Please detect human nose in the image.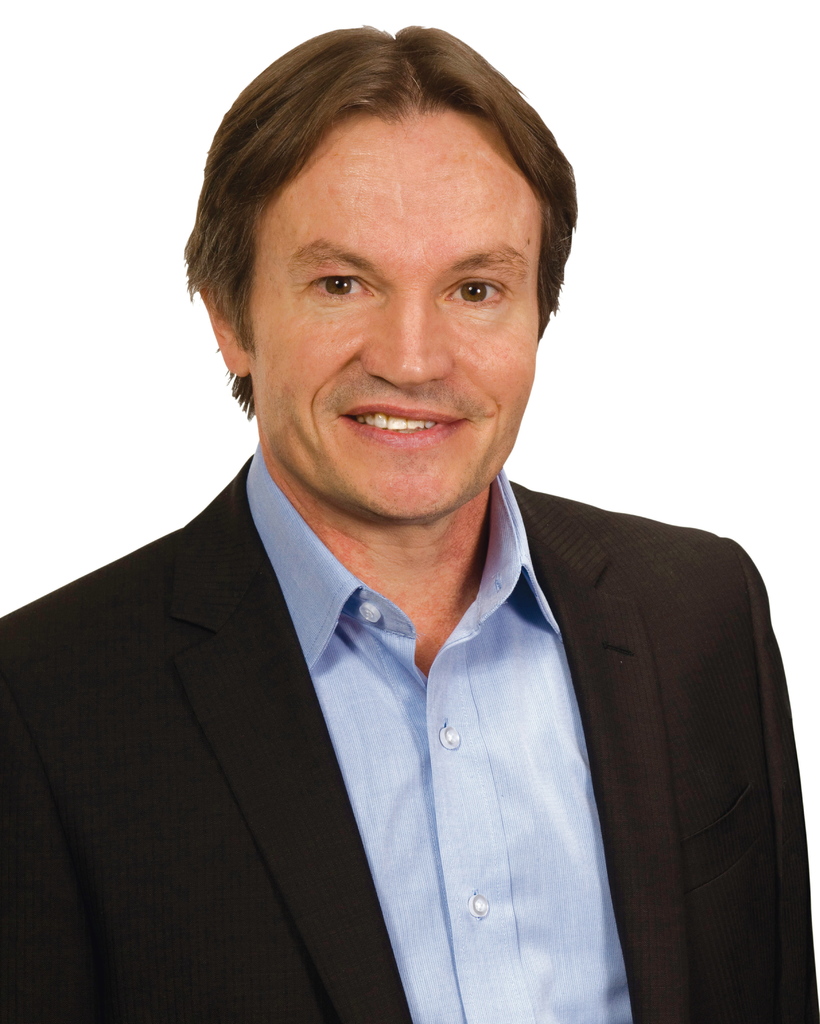
rect(358, 279, 463, 384).
